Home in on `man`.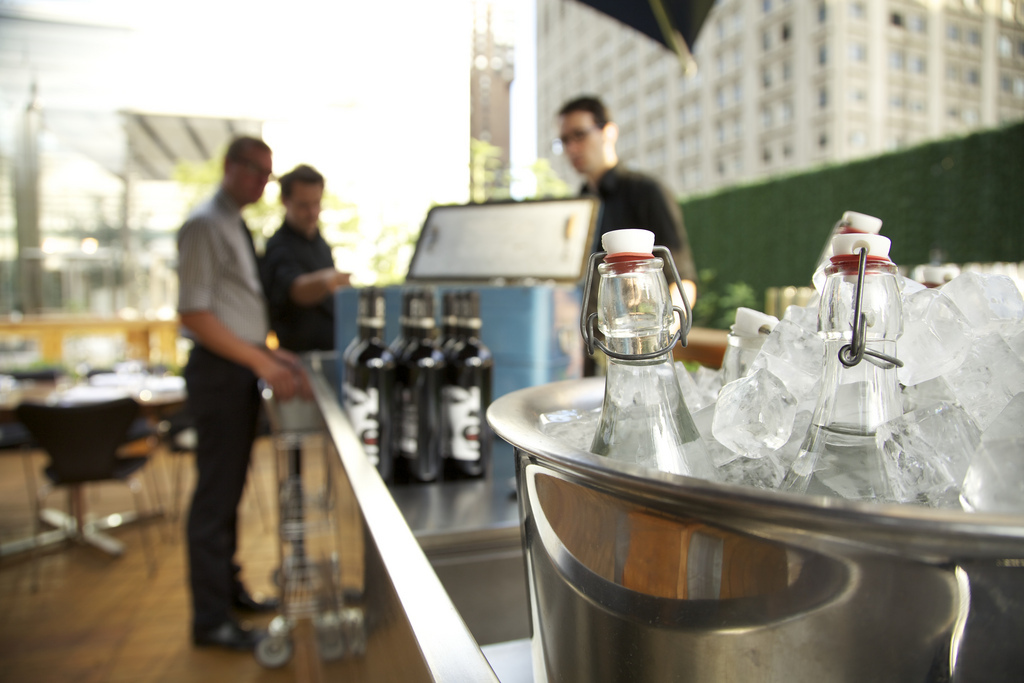
Homed in at [177,129,307,650].
